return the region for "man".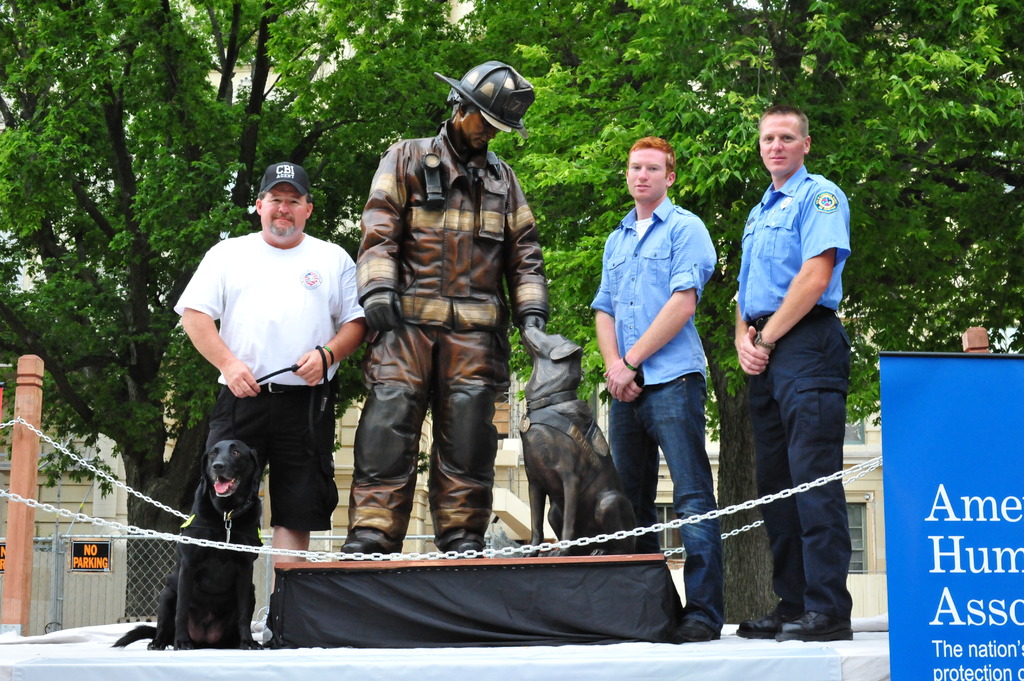
rect(156, 147, 349, 593).
